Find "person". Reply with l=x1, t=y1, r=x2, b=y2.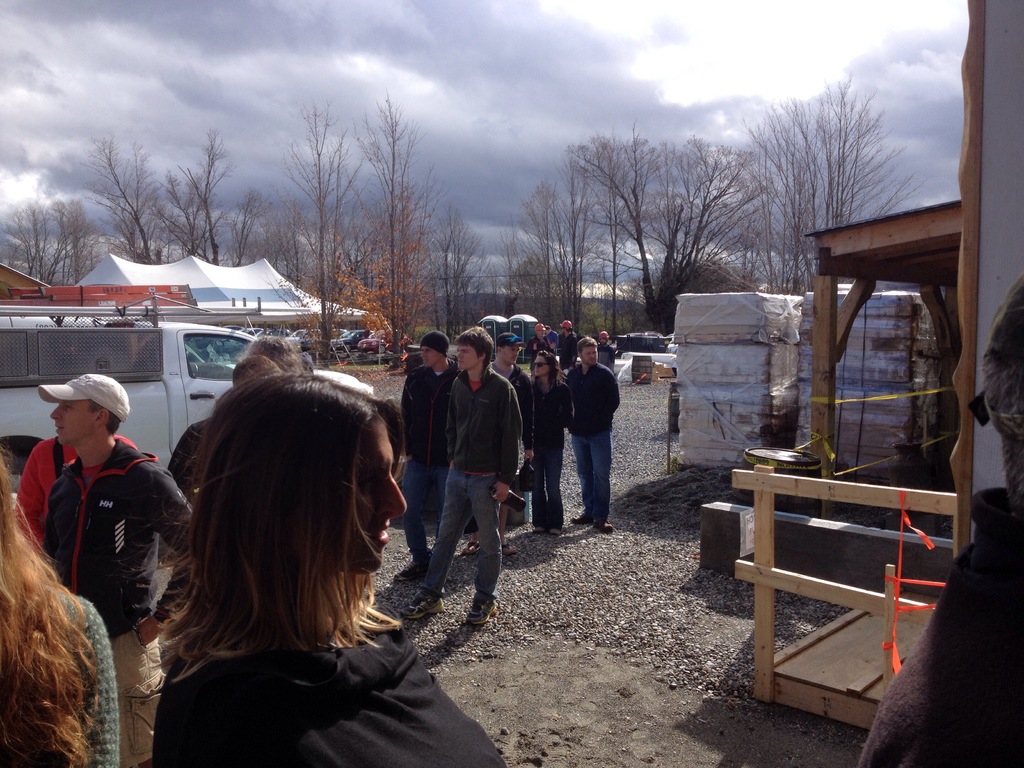
l=36, t=373, r=193, b=767.
